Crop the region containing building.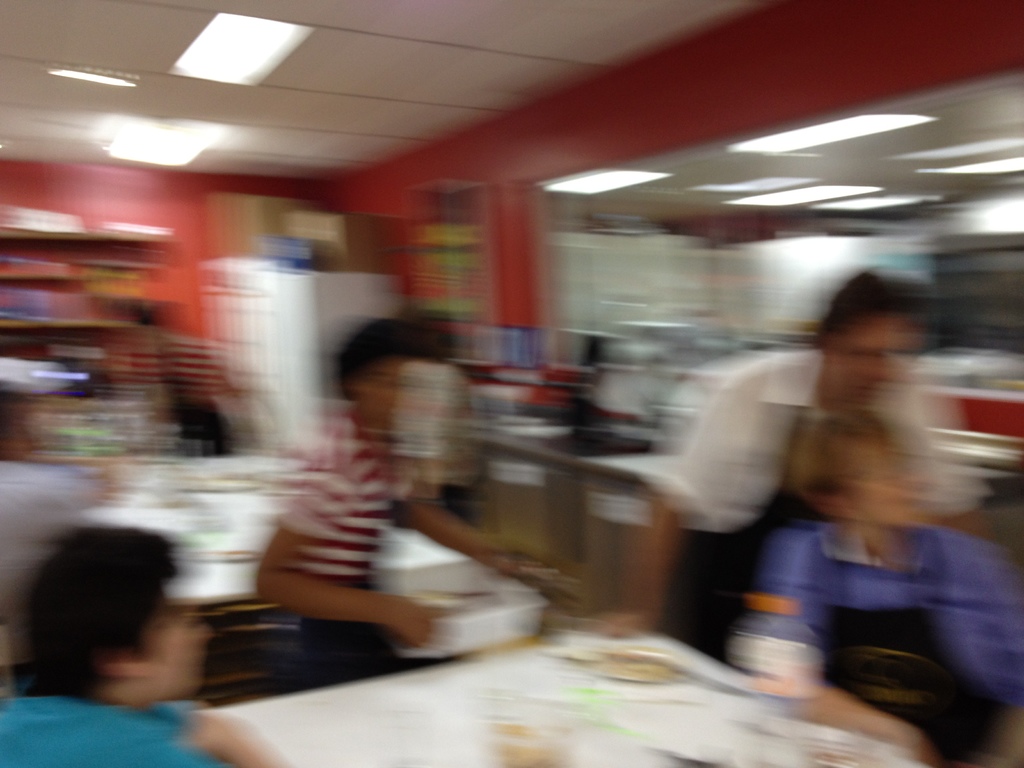
Crop region: bbox=[0, 0, 1023, 767].
